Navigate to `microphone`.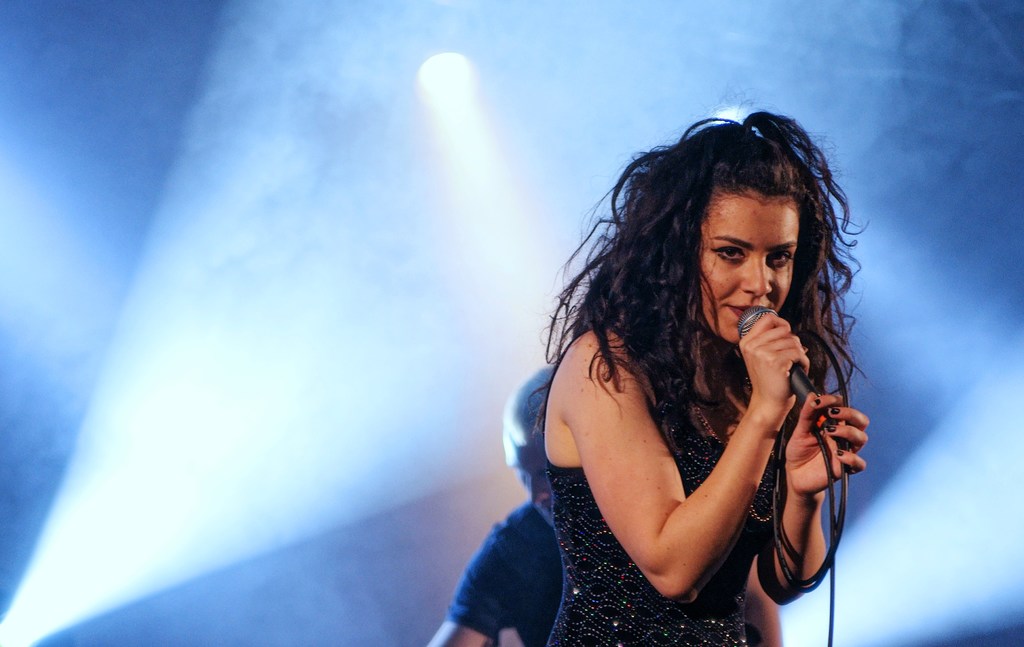
Navigation target: crop(733, 308, 842, 436).
